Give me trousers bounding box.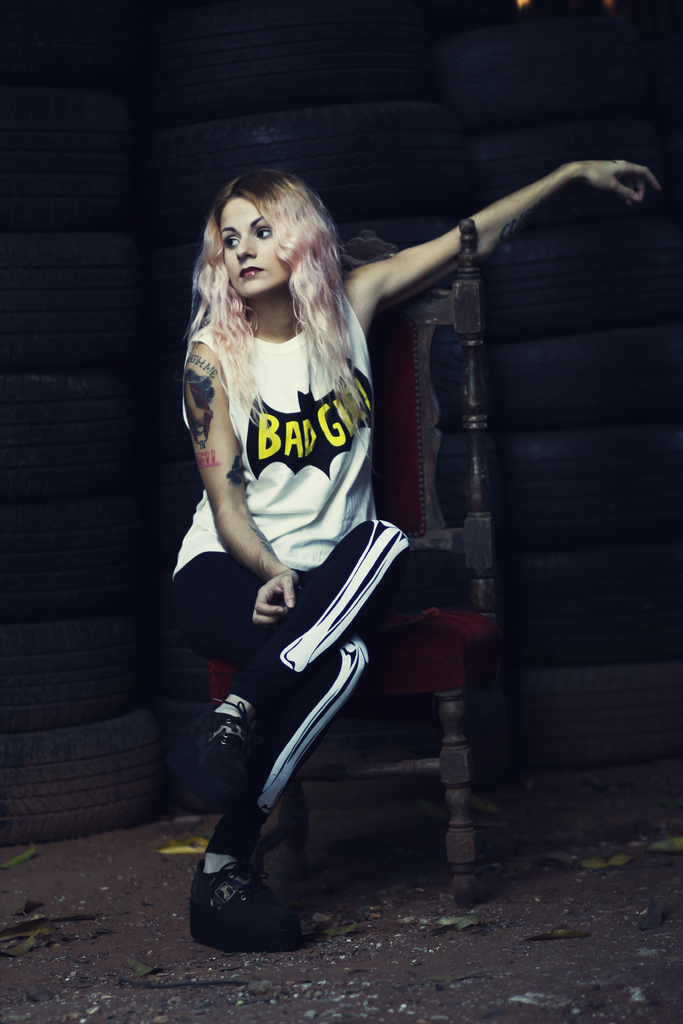
region(207, 500, 379, 914).
